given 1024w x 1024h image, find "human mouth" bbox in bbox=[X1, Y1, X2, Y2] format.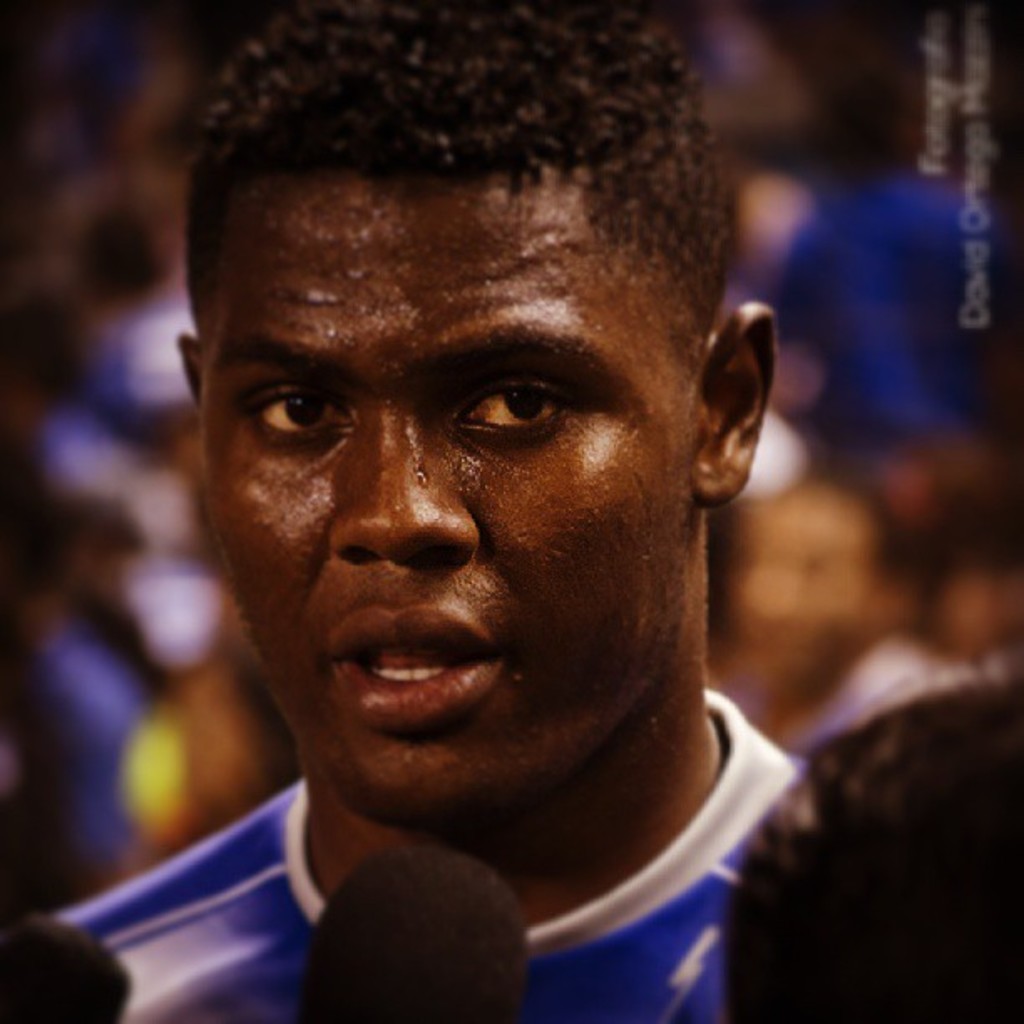
bbox=[320, 594, 510, 751].
